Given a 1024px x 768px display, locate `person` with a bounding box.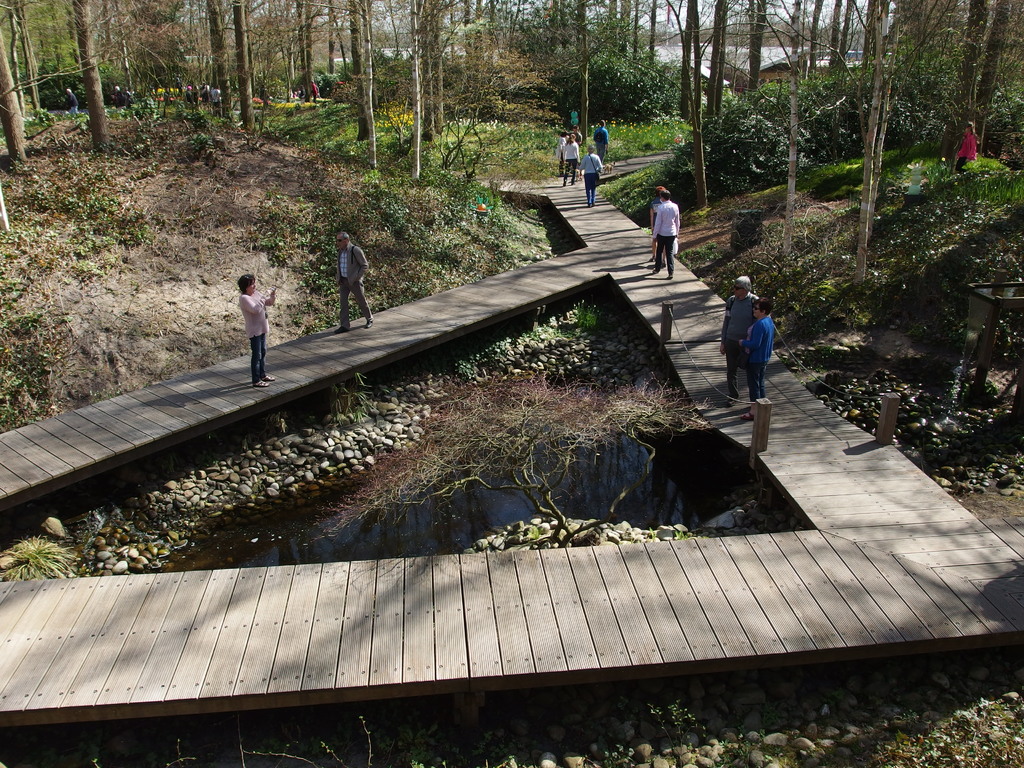
Located: <bbox>646, 182, 665, 266</bbox>.
